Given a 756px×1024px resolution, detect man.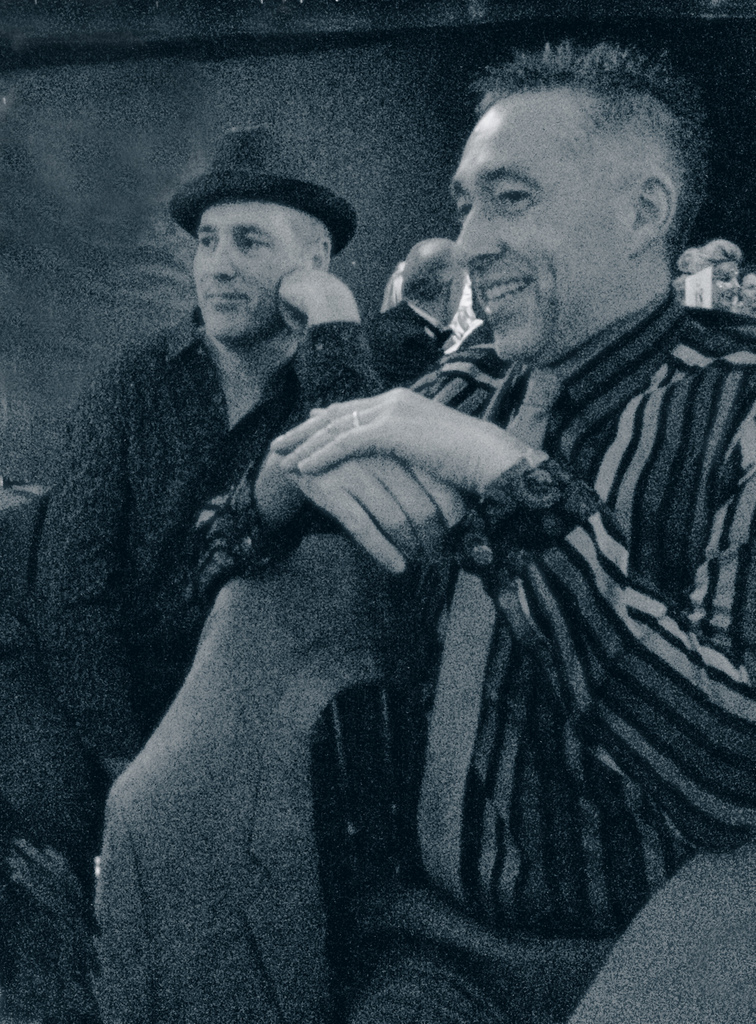
BBox(0, 114, 432, 1023).
